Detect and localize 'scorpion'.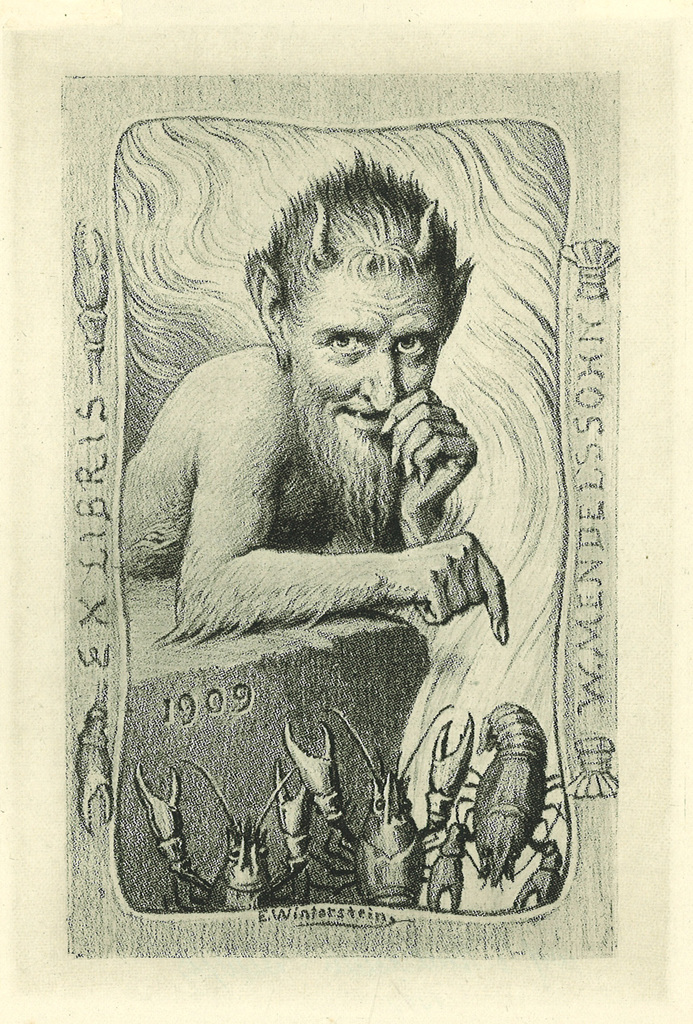
Localized at left=289, top=699, right=478, bottom=906.
